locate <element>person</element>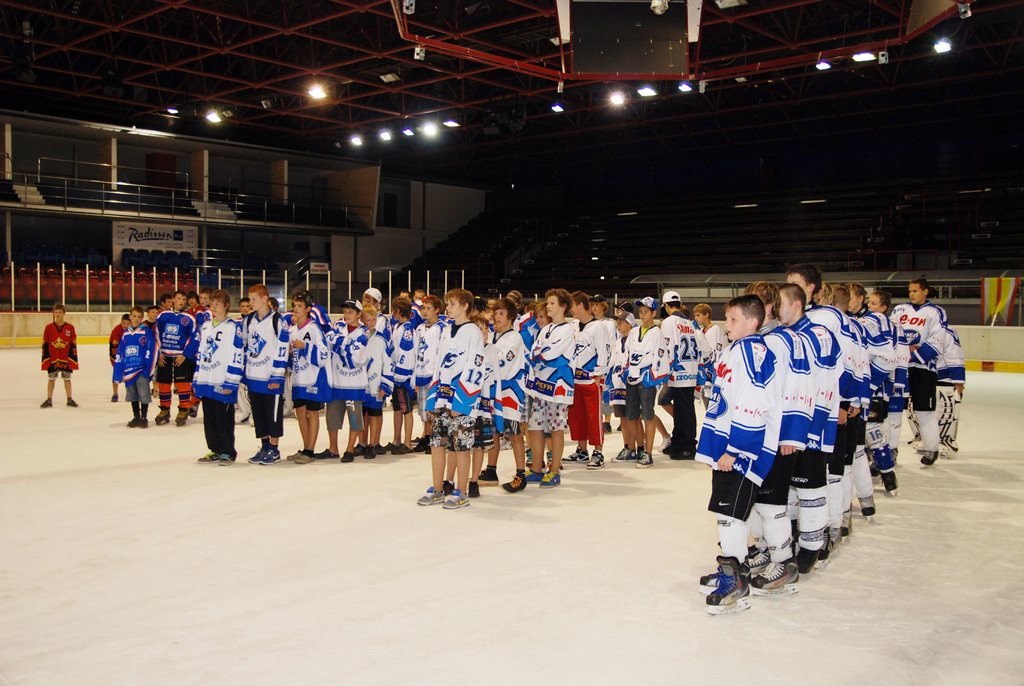
pyautogui.locateOnScreen(410, 291, 449, 457)
